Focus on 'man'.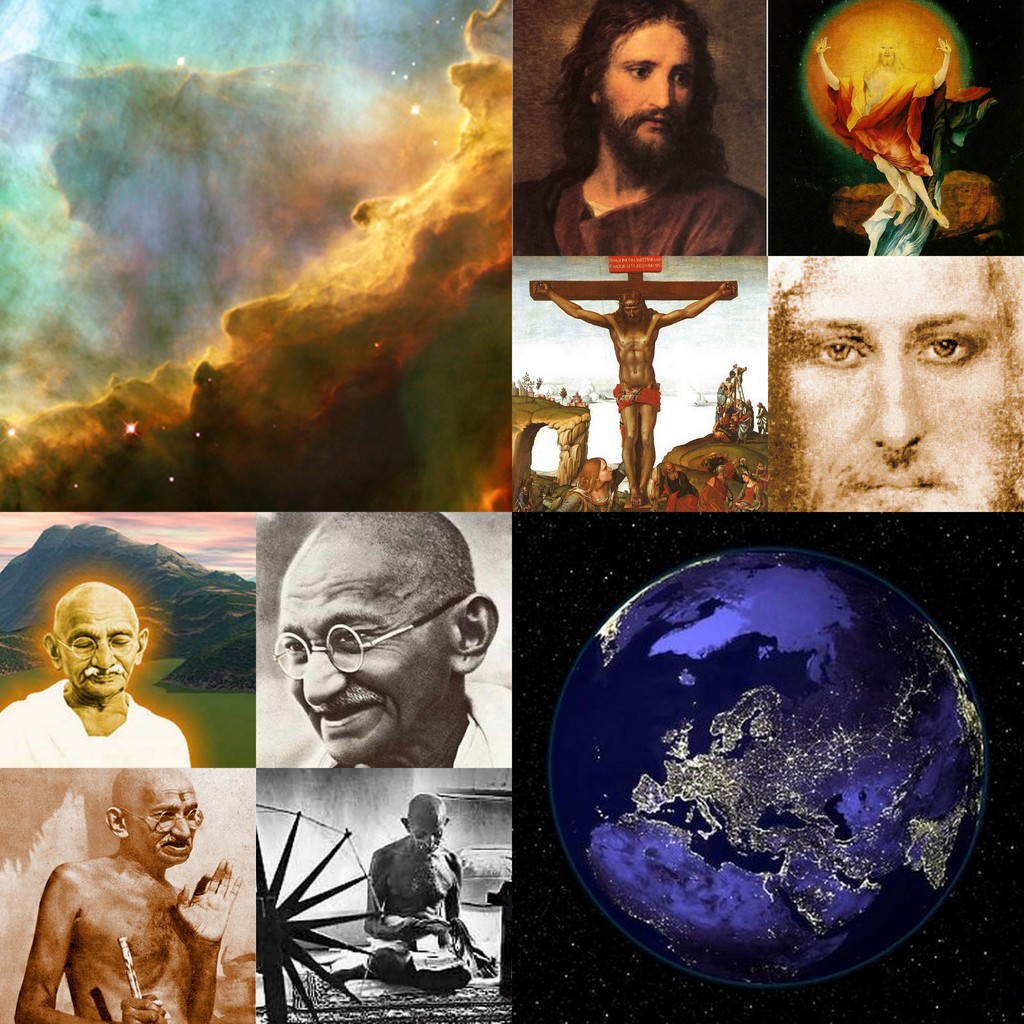
Focused at [left=767, top=255, right=1023, bottom=515].
